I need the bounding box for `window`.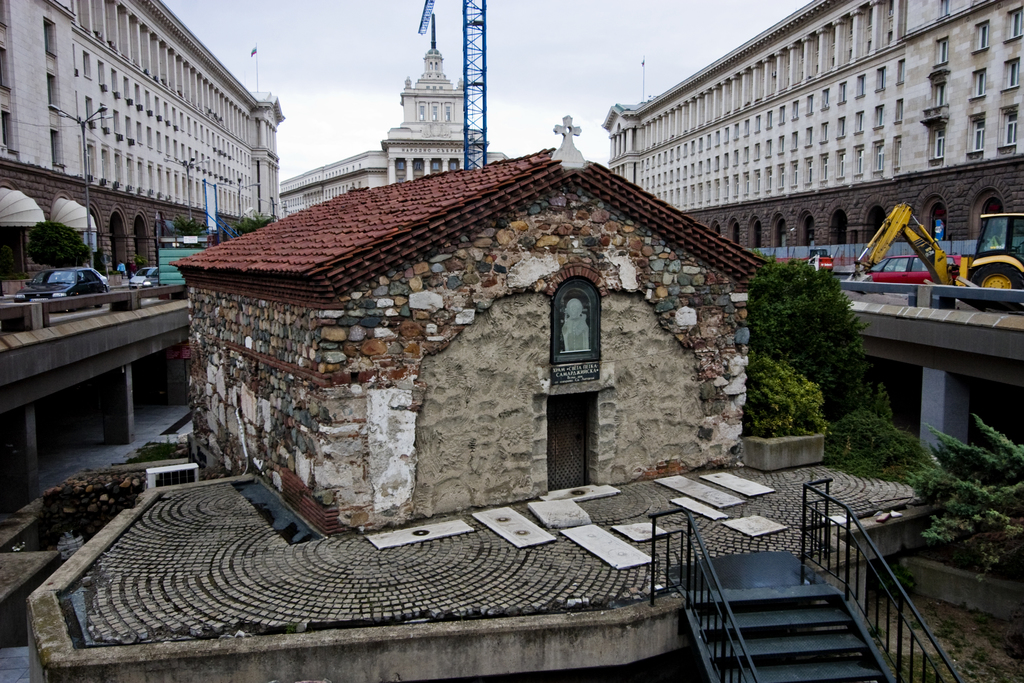
Here it is: 933 33 952 67.
